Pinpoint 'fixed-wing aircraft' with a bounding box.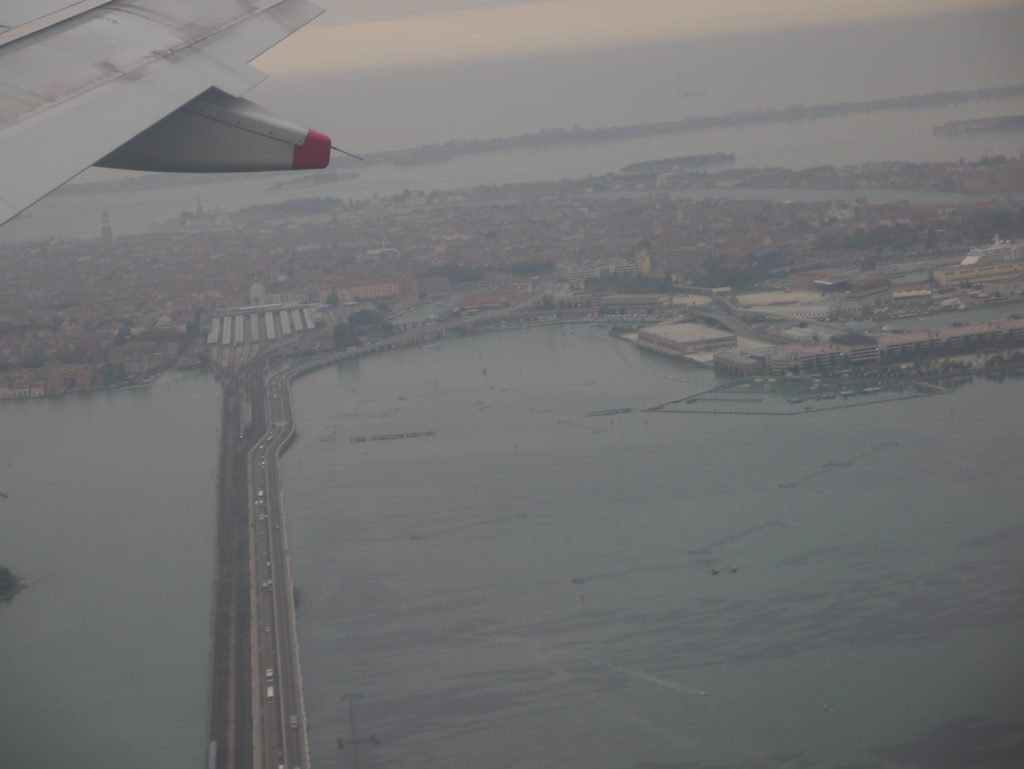
0,0,358,223.
